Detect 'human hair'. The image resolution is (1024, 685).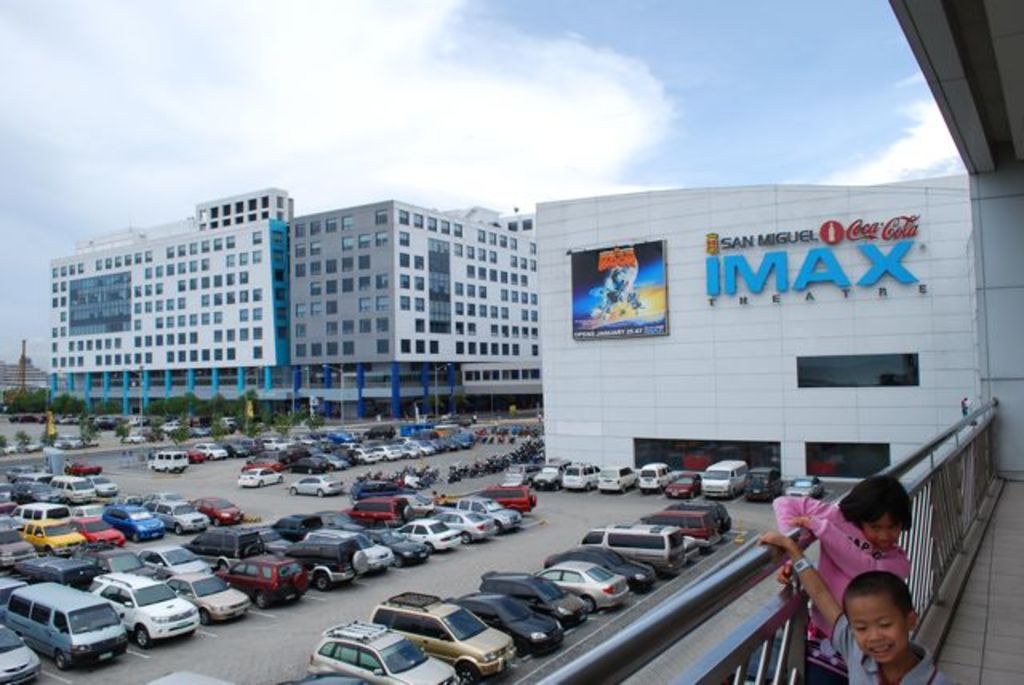
l=842, t=568, r=915, b=611.
